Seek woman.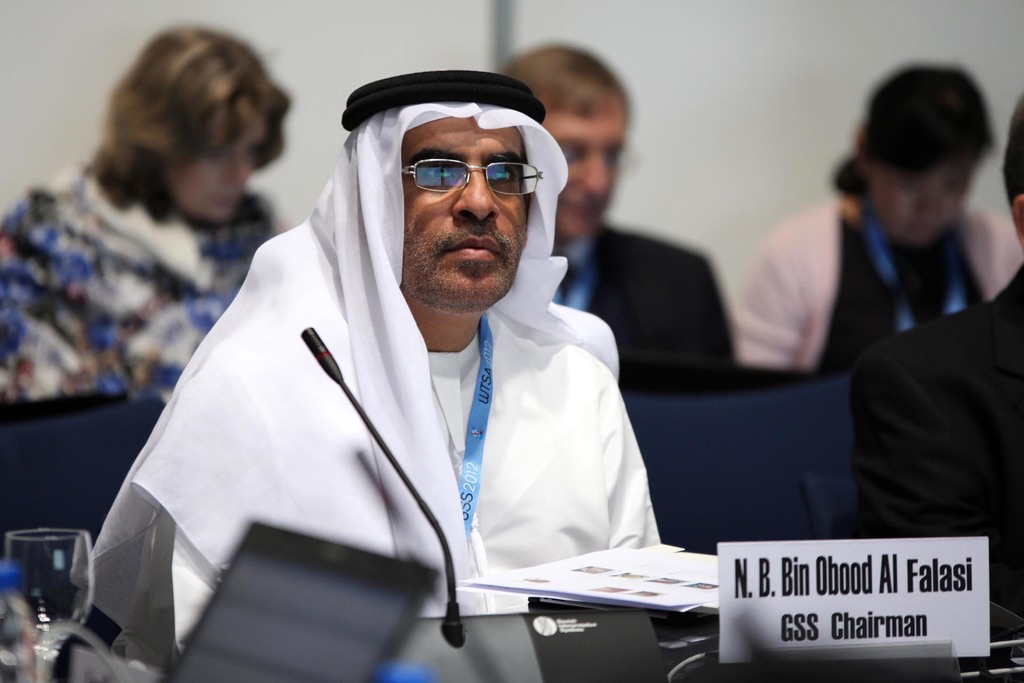
box=[2, 39, 337, 474].
